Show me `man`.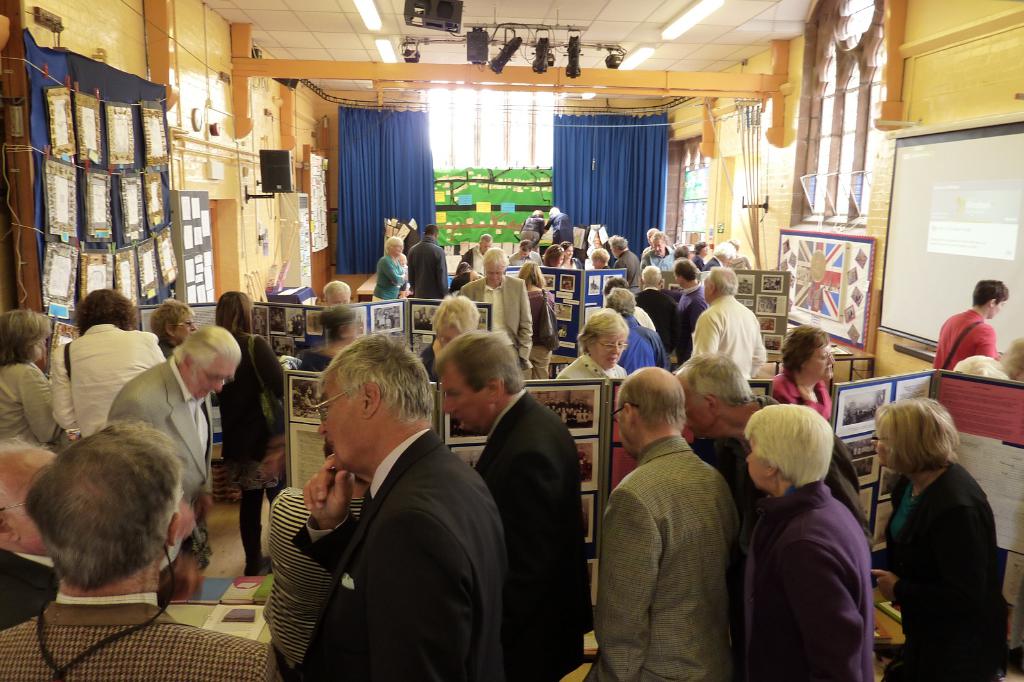
`man` is here: [291,337,511,681].
